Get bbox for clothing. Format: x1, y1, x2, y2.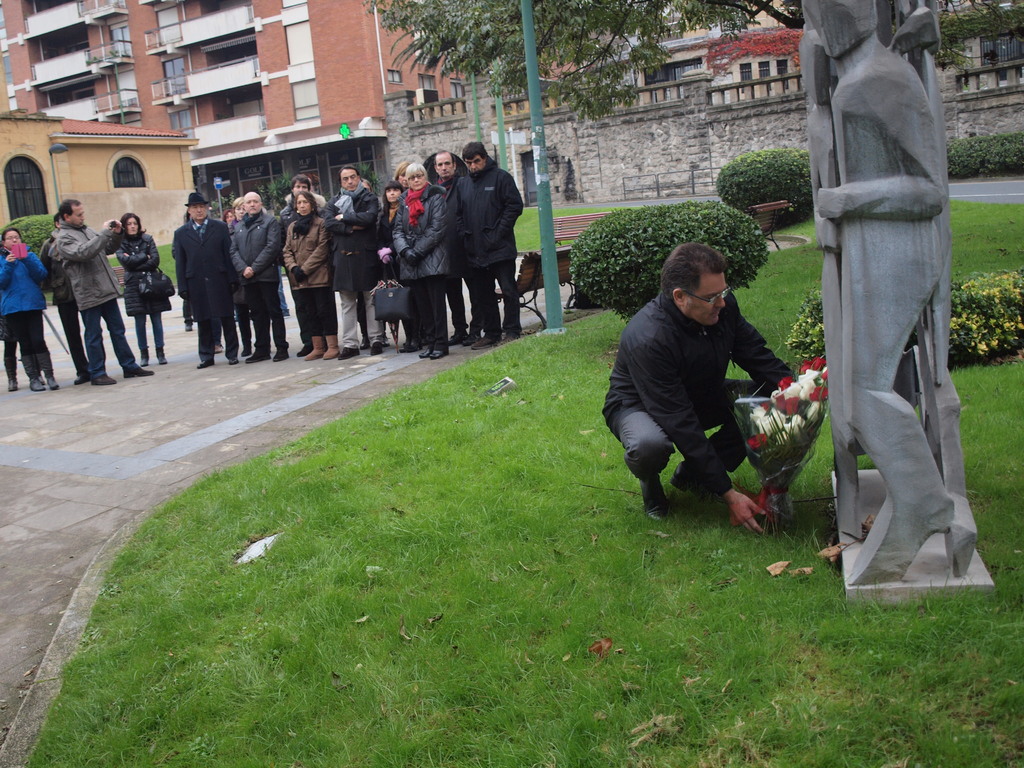
454, 156, 509, 249.
